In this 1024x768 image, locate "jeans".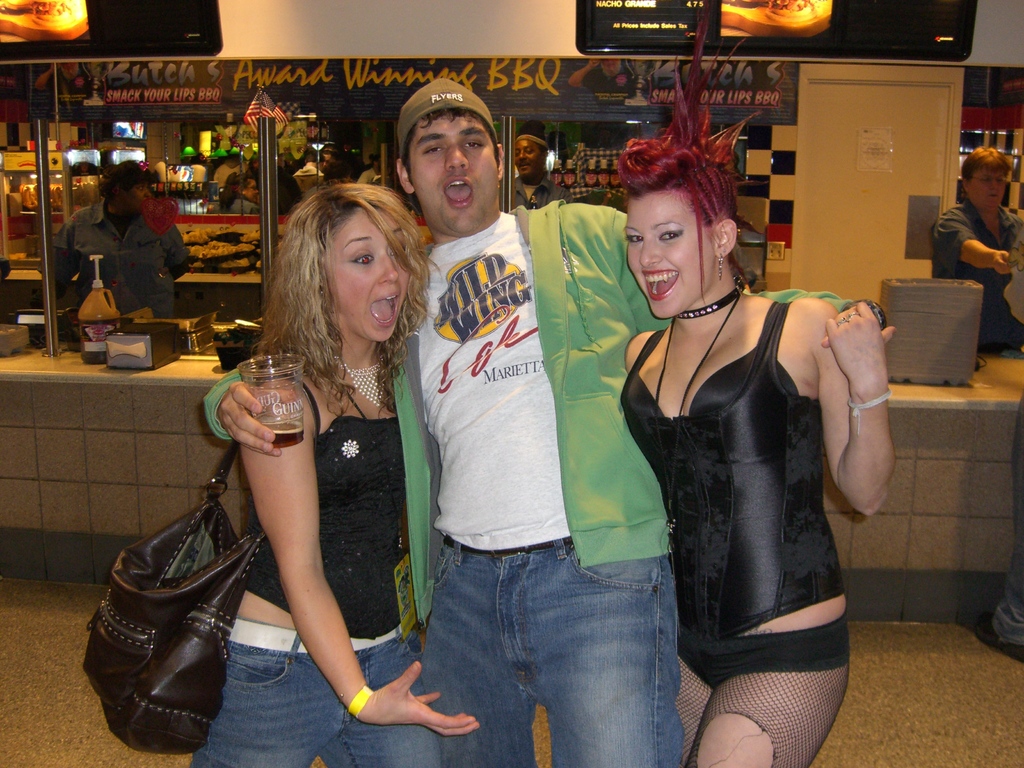
Bounding box: {"left": 190, "top": 616, "right": 435, "bottom": 767}.
